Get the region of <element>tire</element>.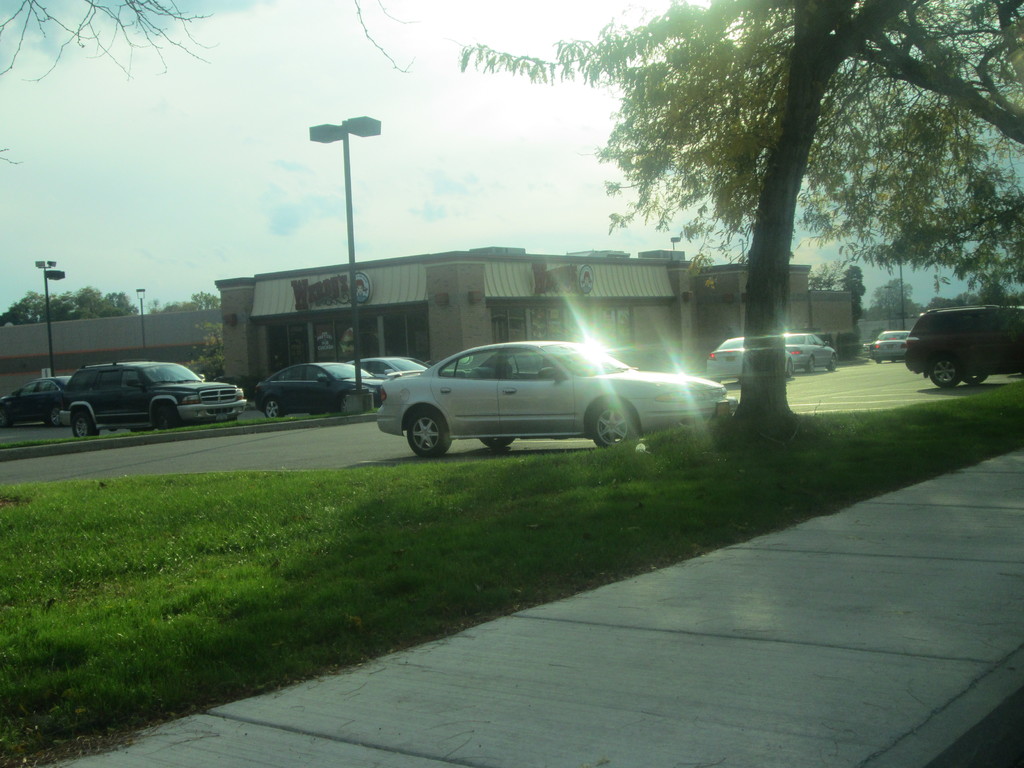
box=[483, 436, 515, 450].
